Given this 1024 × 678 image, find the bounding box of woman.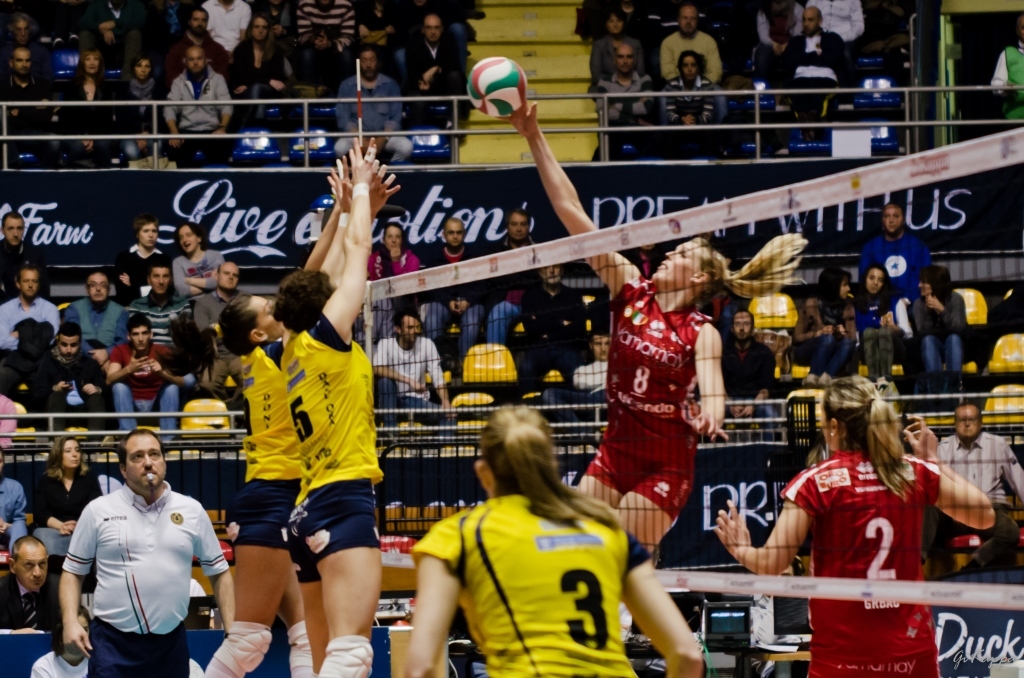
{"left": 402, "top": 398, "right": 707, "bottom": 677}.
